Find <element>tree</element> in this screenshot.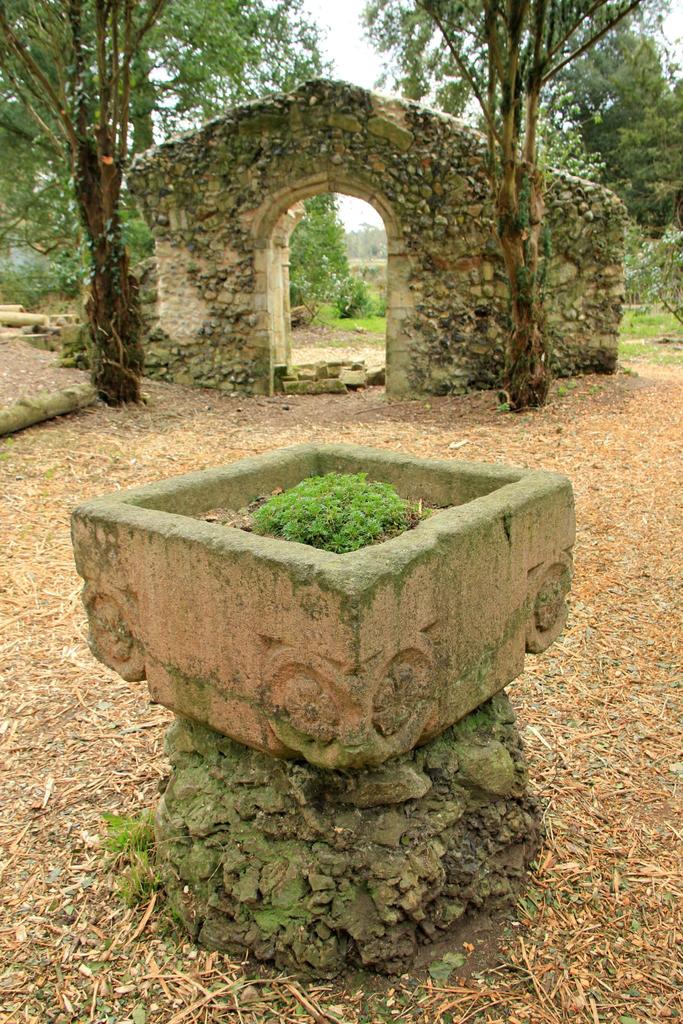
The bounding box for <element>tree</element> is rect(0, 0, 192, 449).
